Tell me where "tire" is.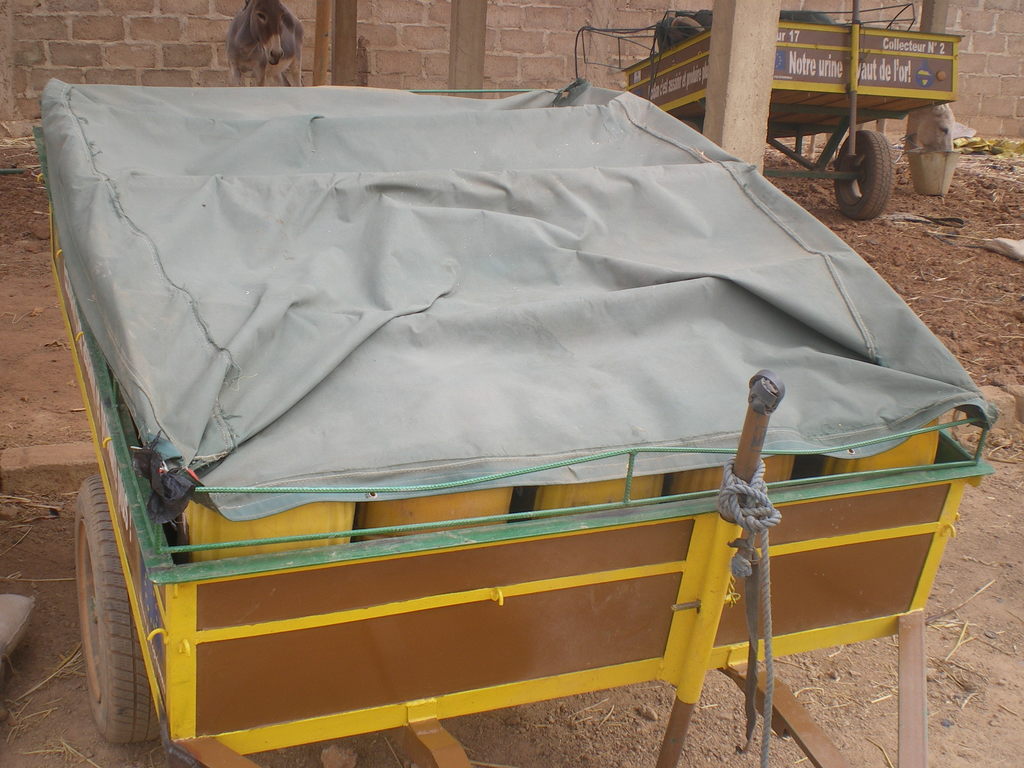
"tire" is at 833:131:893:225.
